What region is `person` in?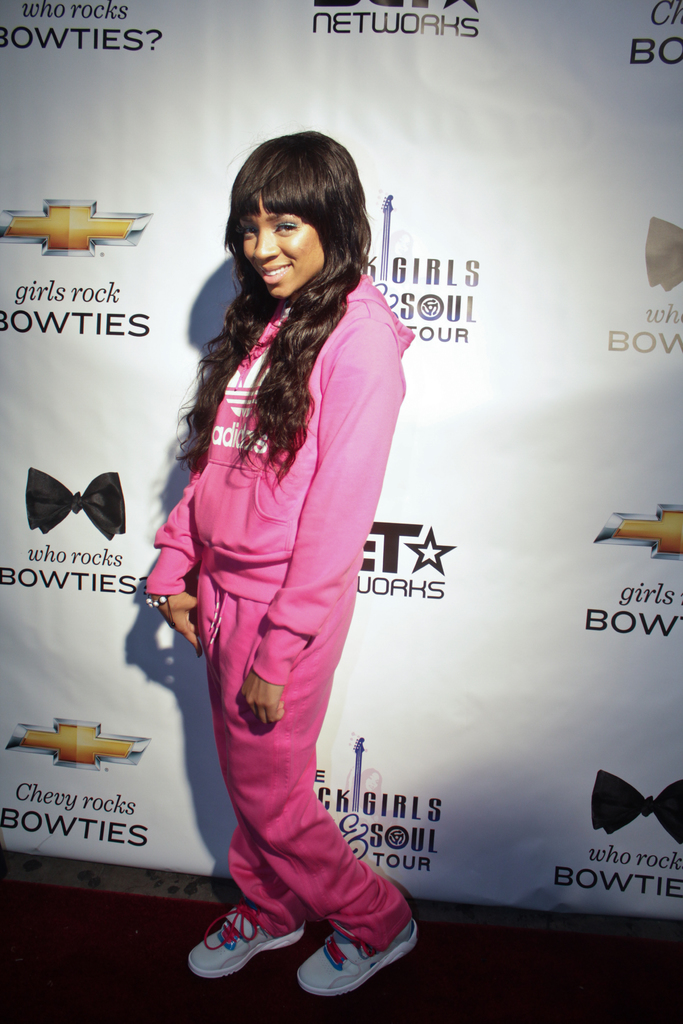
142,109,441,1022.
